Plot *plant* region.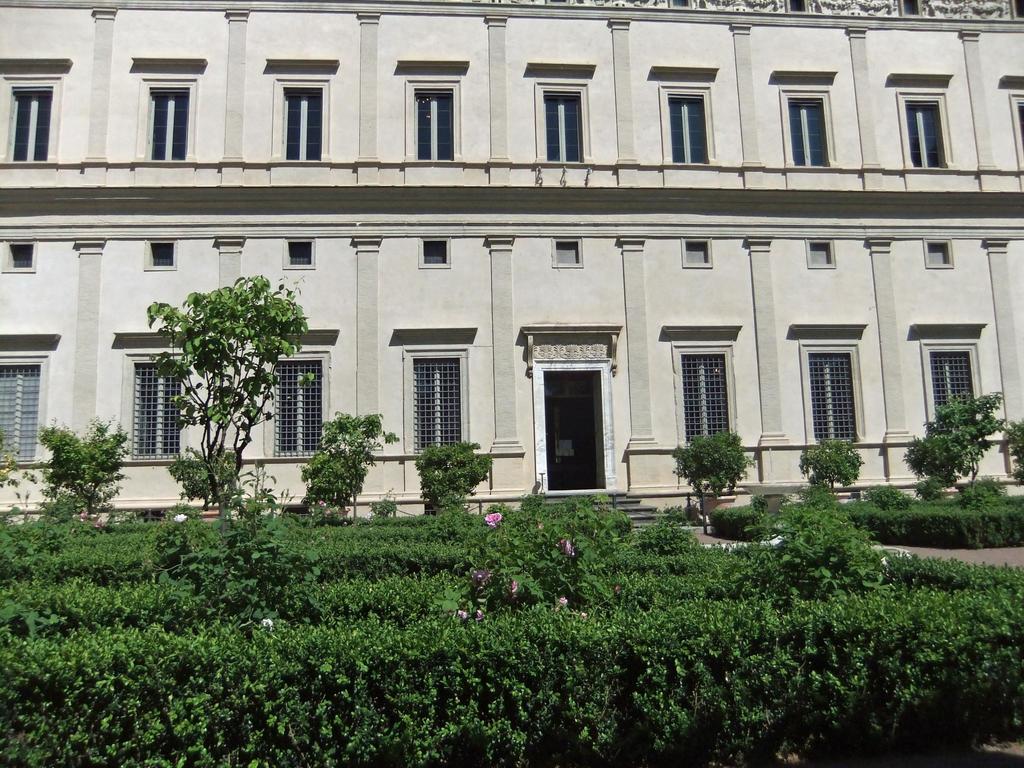
Plotted at crop(668, 426, 756, 517).
